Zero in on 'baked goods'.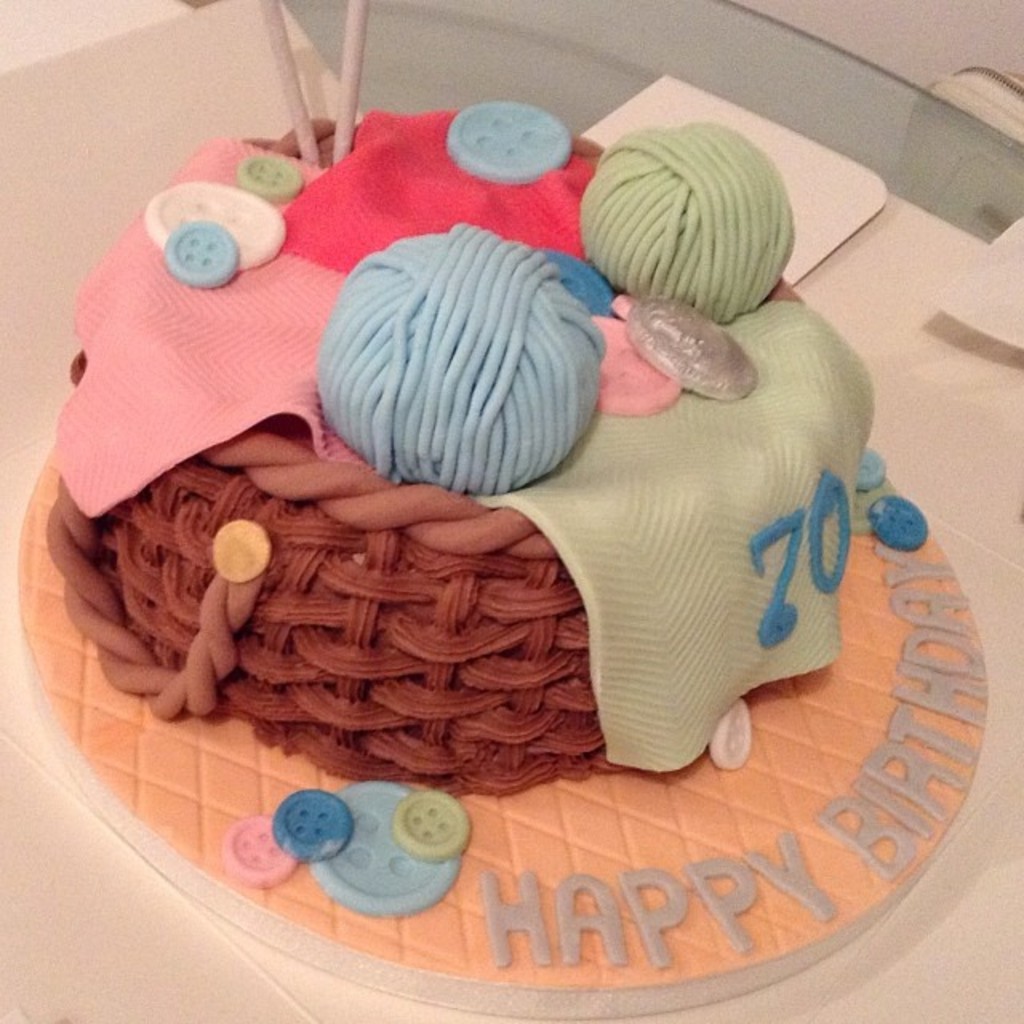
Zeroed in: Rect(42, 90, 886, 818).
